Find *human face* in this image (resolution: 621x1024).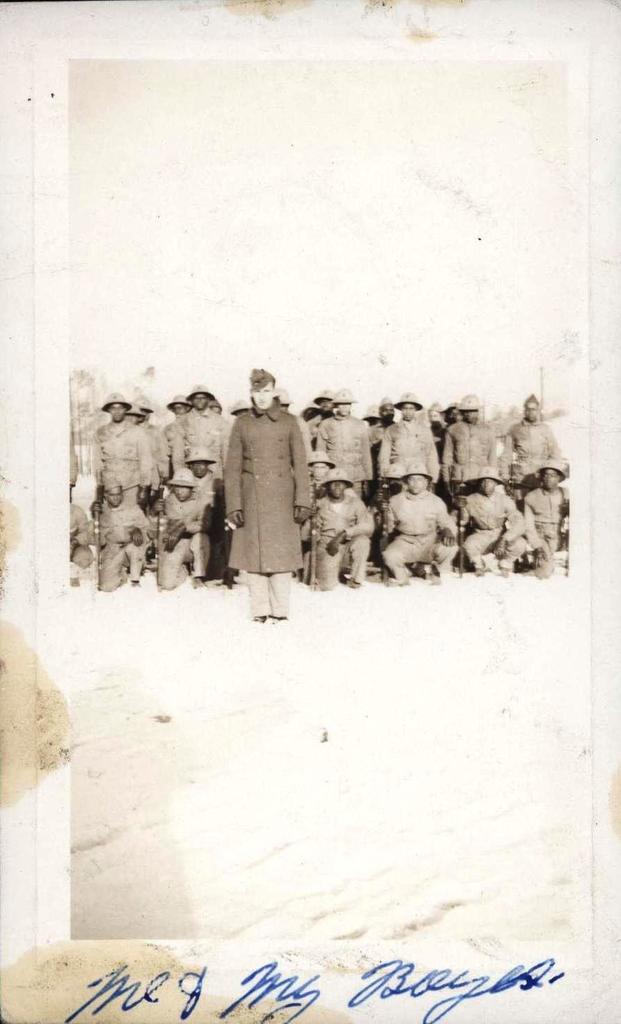
region(177, 489, 187, 494).
